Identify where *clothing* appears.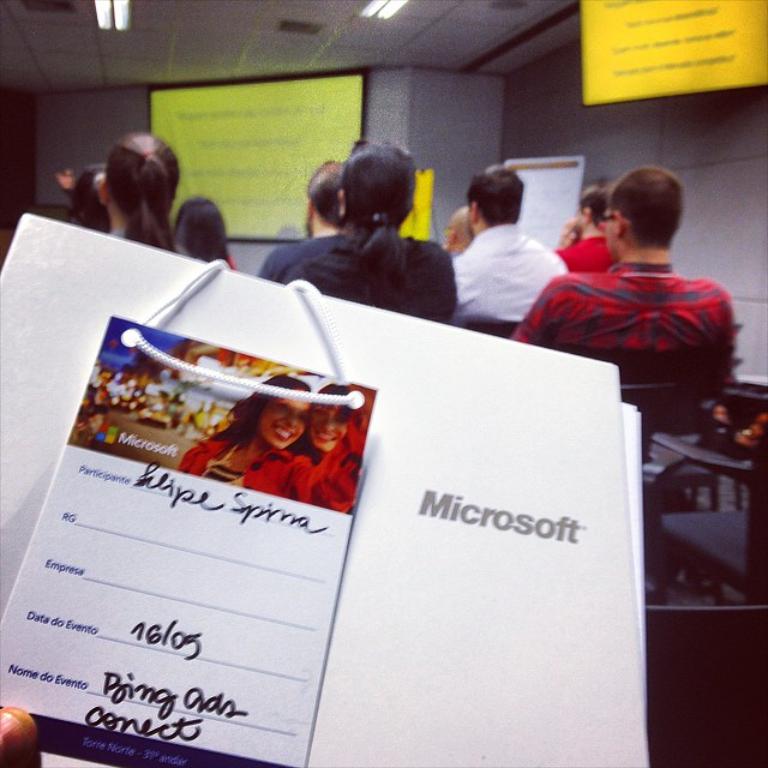
Appears at left=175, top=421, right=366, bottom=514.
